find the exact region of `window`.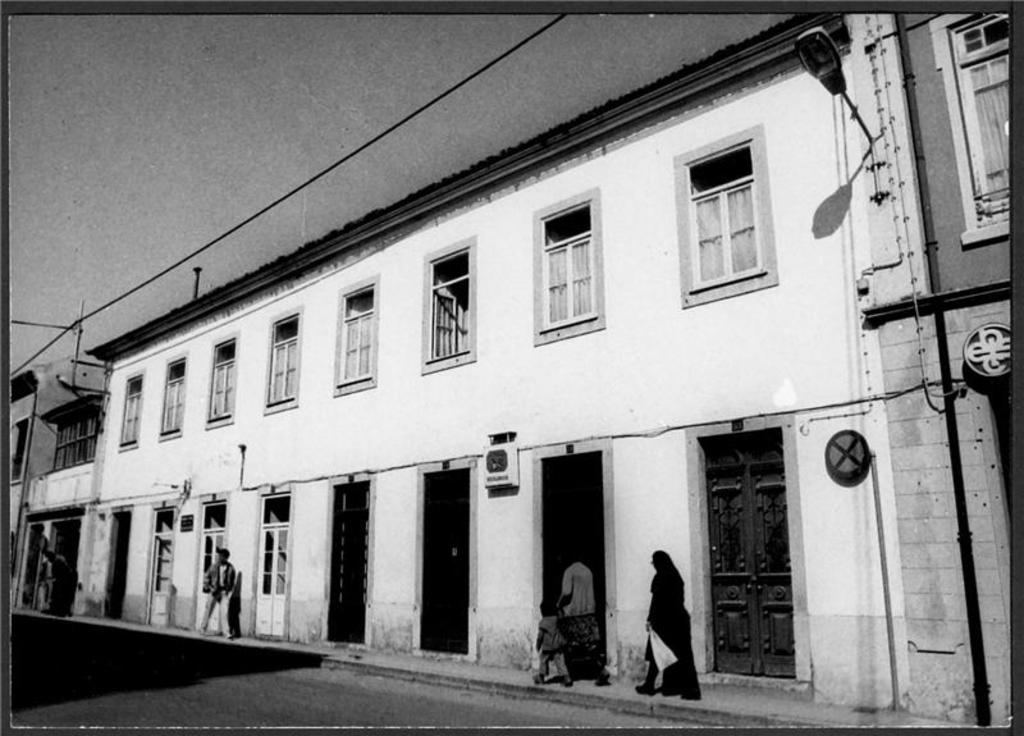
Exact region: bbox(531, 198, 593, 326).
